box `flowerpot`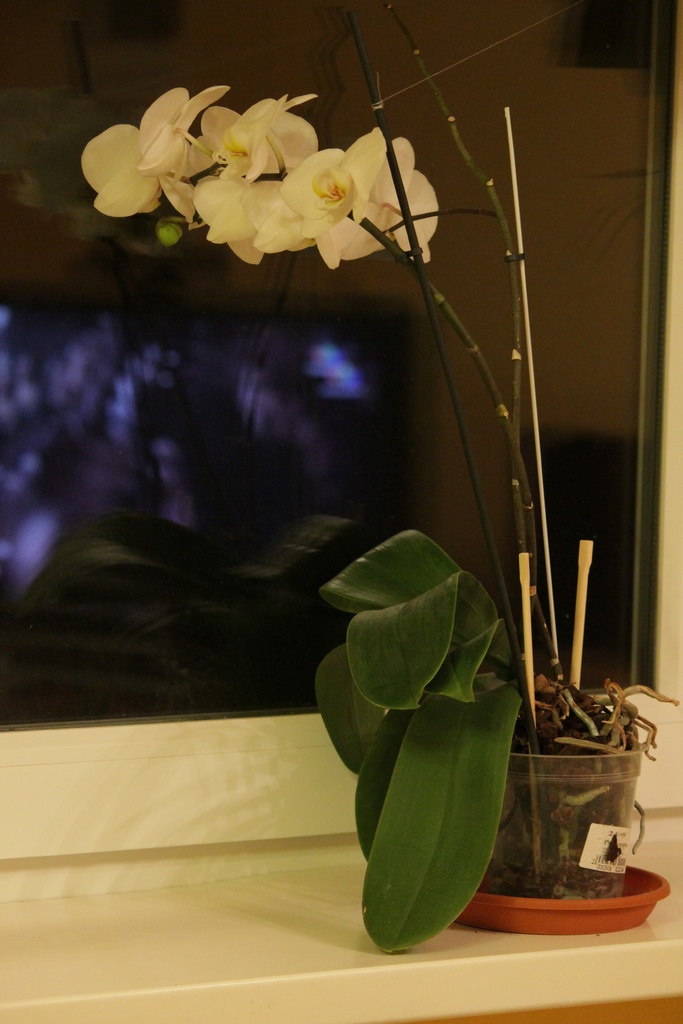
box(496, 699, 663, 934)
